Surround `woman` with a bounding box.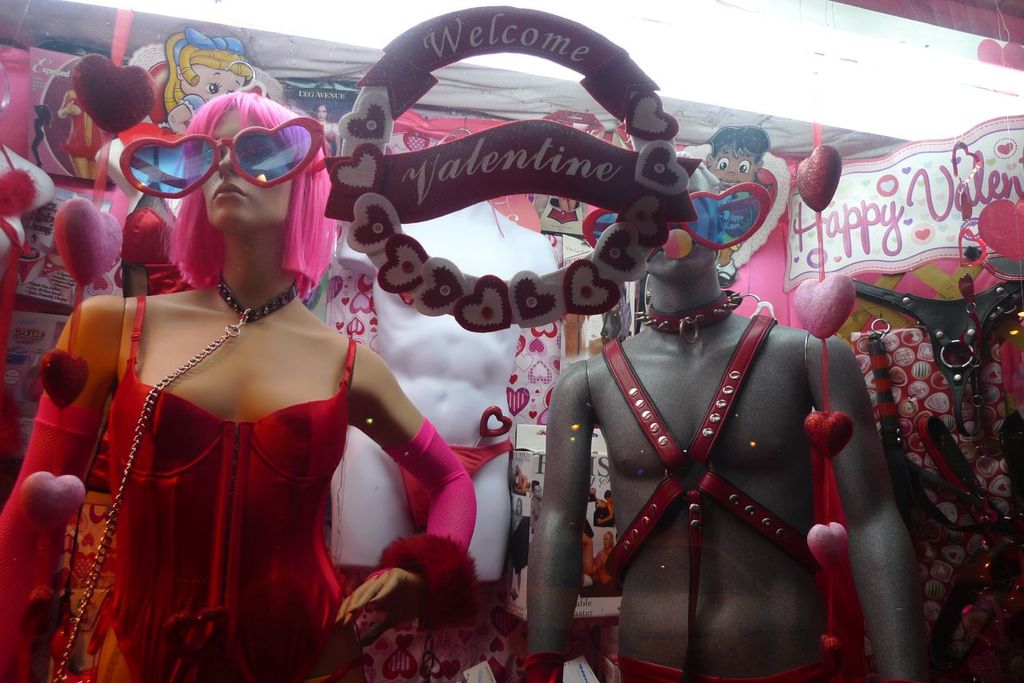
55/66/114/186.
